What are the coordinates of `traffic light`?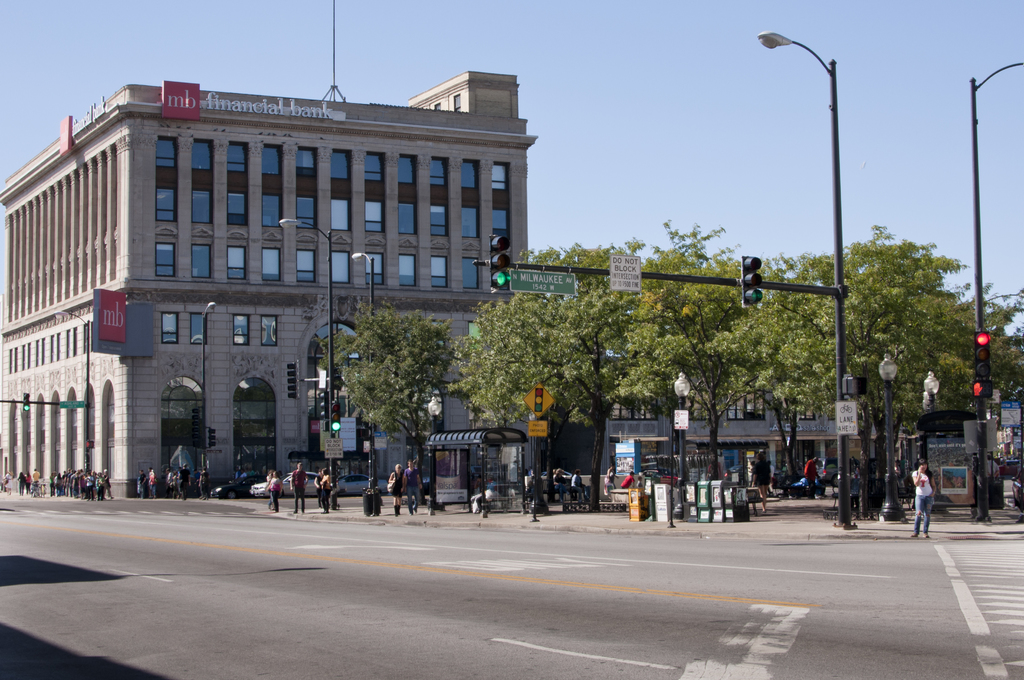
{"x1": 320, "y1": 391, "x2": 328, "y2": 418}.
